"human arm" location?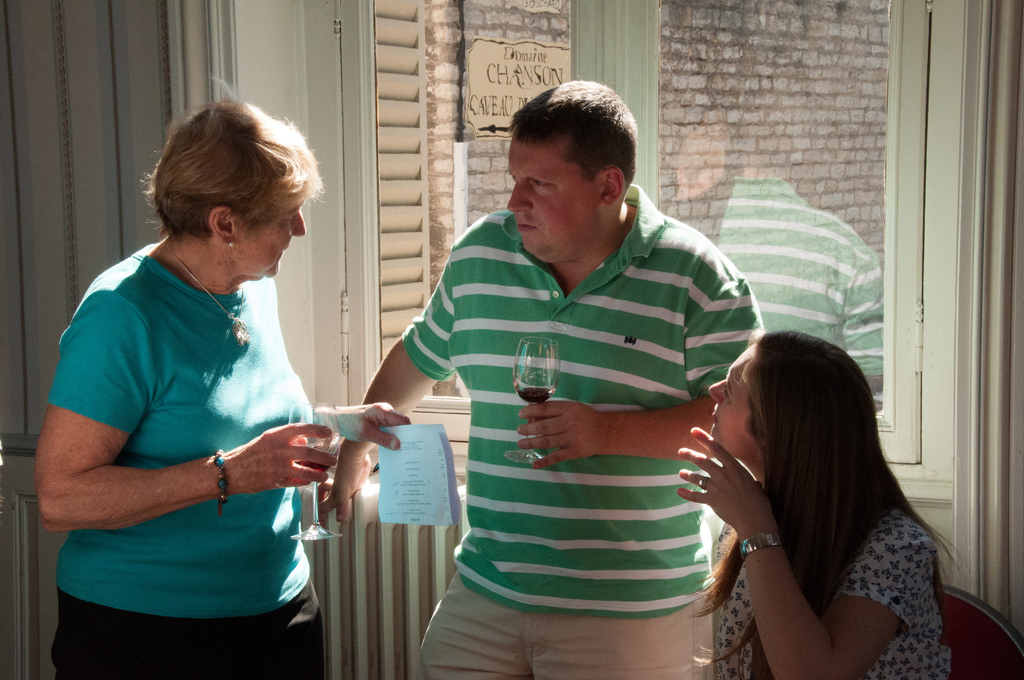
312, 393, 414, 459
